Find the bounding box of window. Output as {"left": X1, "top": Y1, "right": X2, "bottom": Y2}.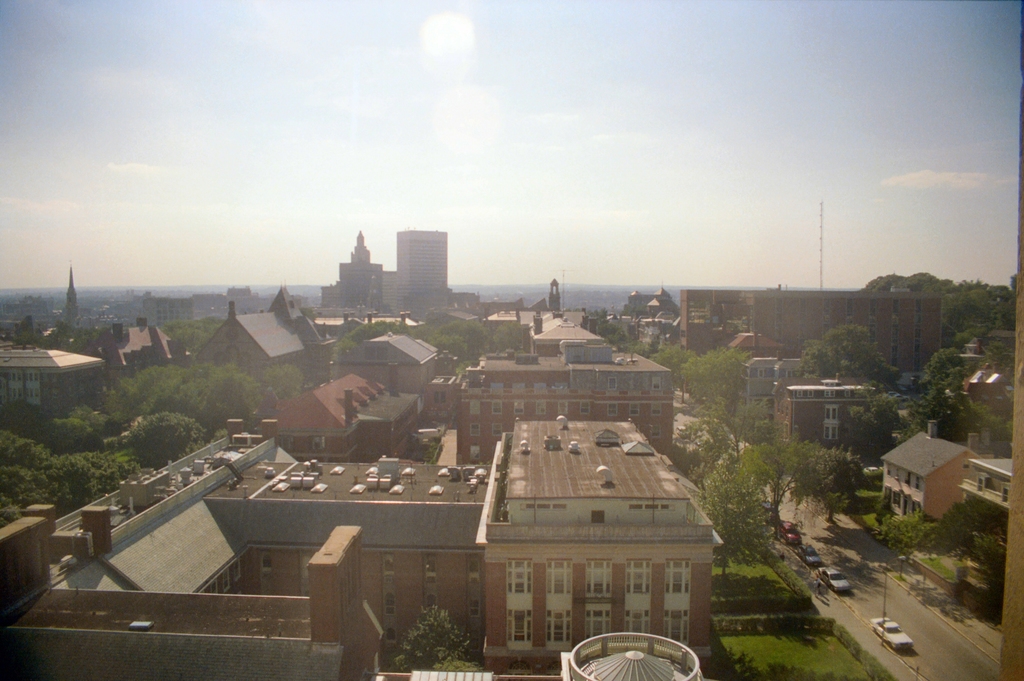
{"left": 664, "top": 611, "right": 685, "bottom": 645}.
